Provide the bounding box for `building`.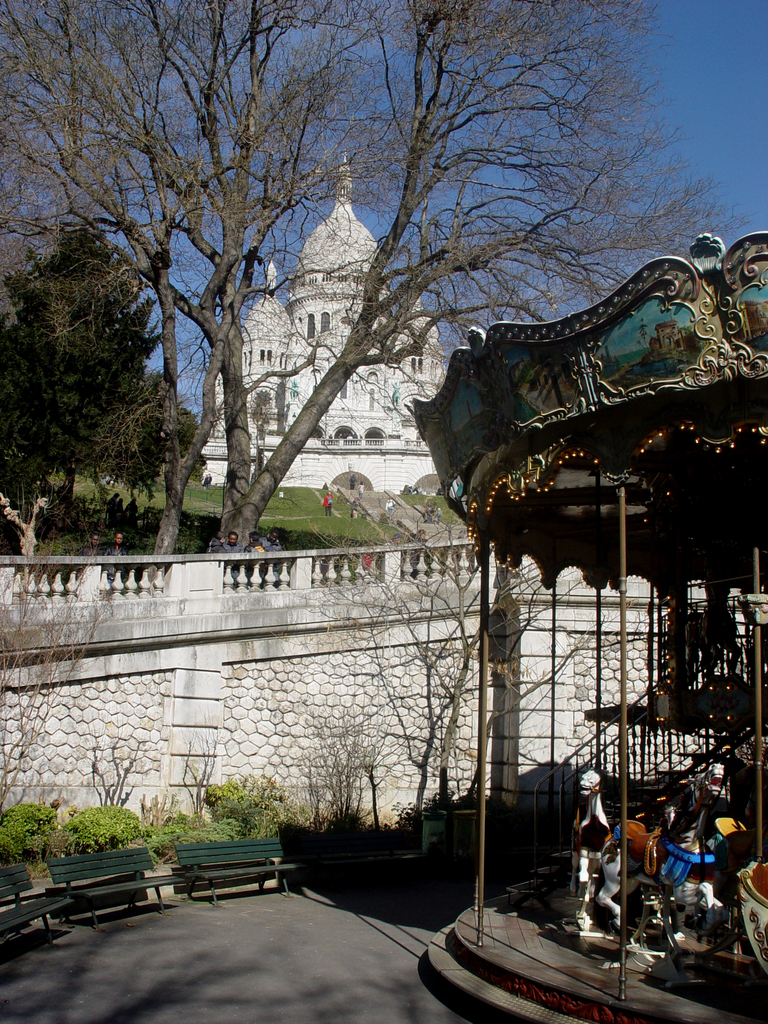
(x1=198, y1=147, x2=447, y2=488).
